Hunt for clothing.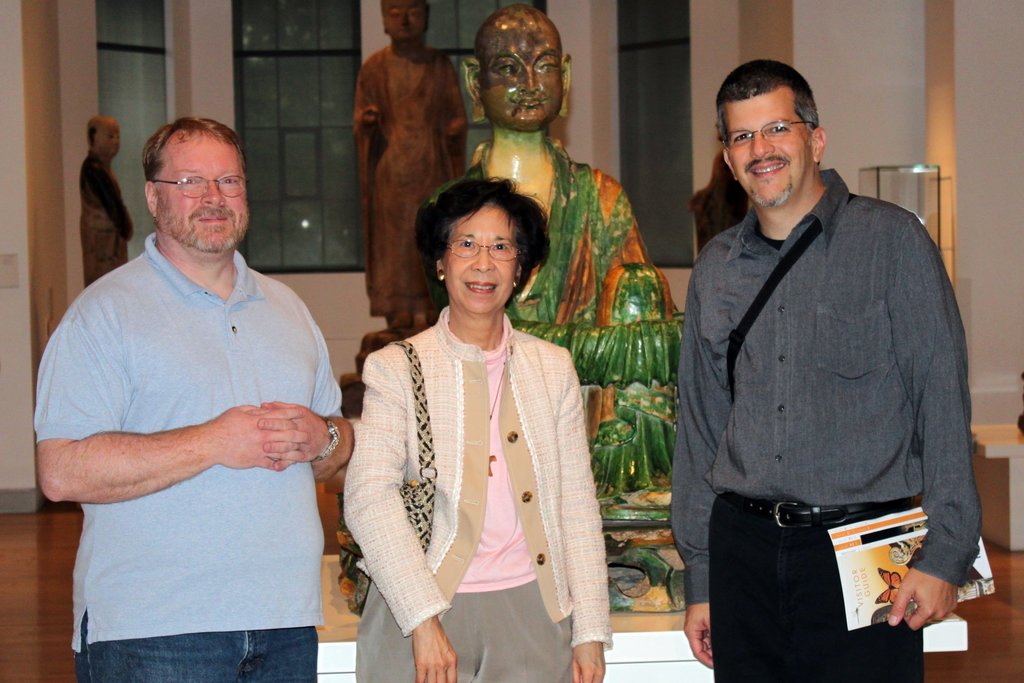
Hunted down at detection(663, 161, 983, 682).
